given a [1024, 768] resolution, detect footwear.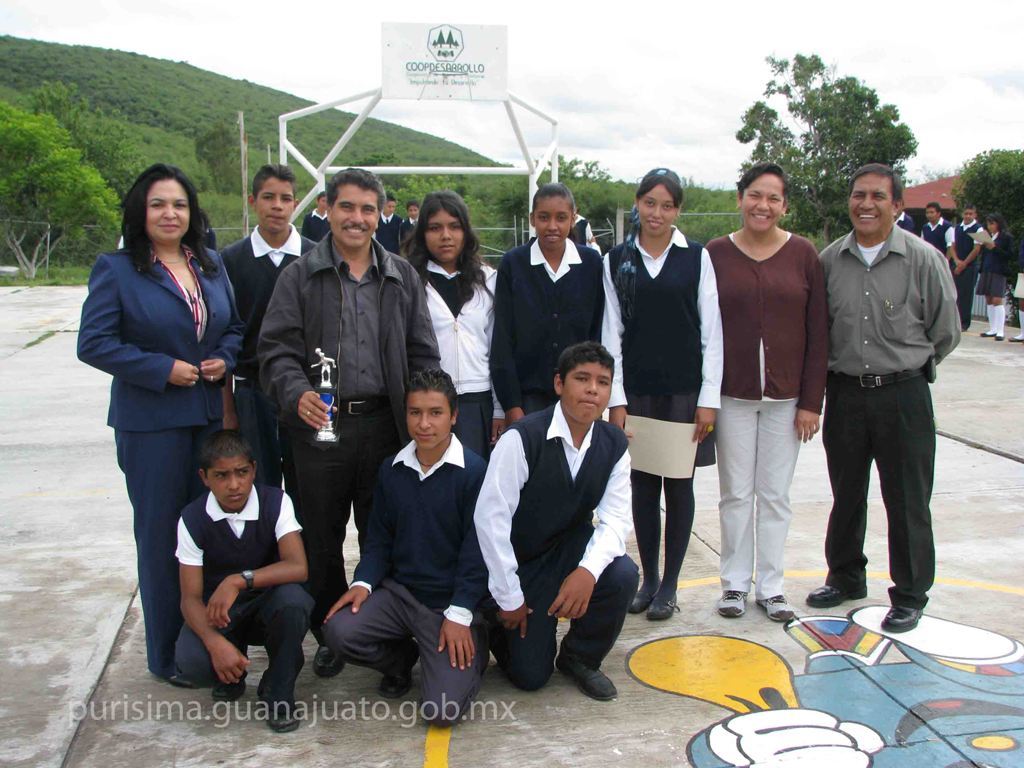
left=651, top=586, right=680, bottom=628.
